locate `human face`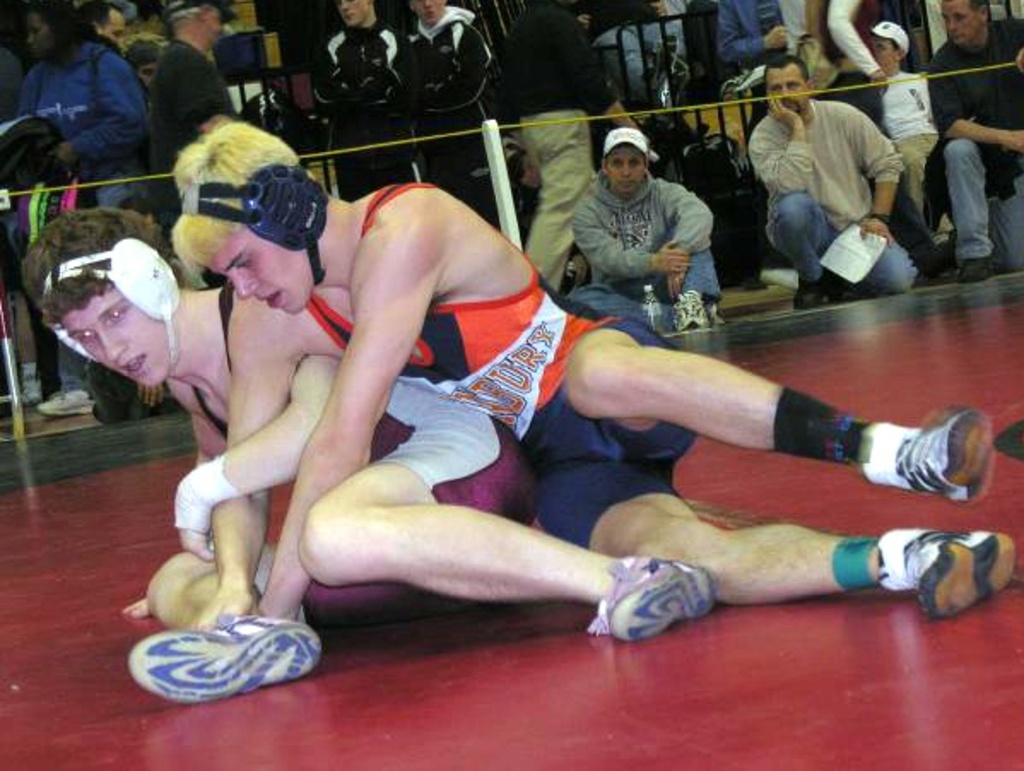
l=58, t=289, r=168, b=386
